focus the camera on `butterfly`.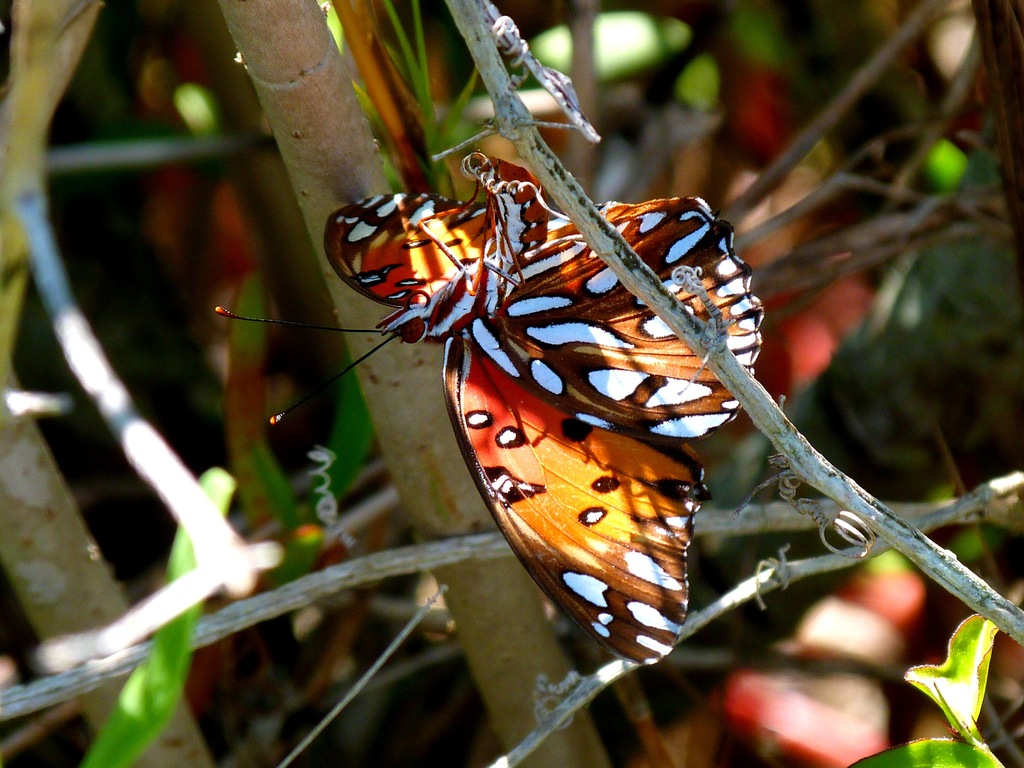
Focus region: {"x1": 214, "y1": 150, "x2": 763, "y2": 667}.
